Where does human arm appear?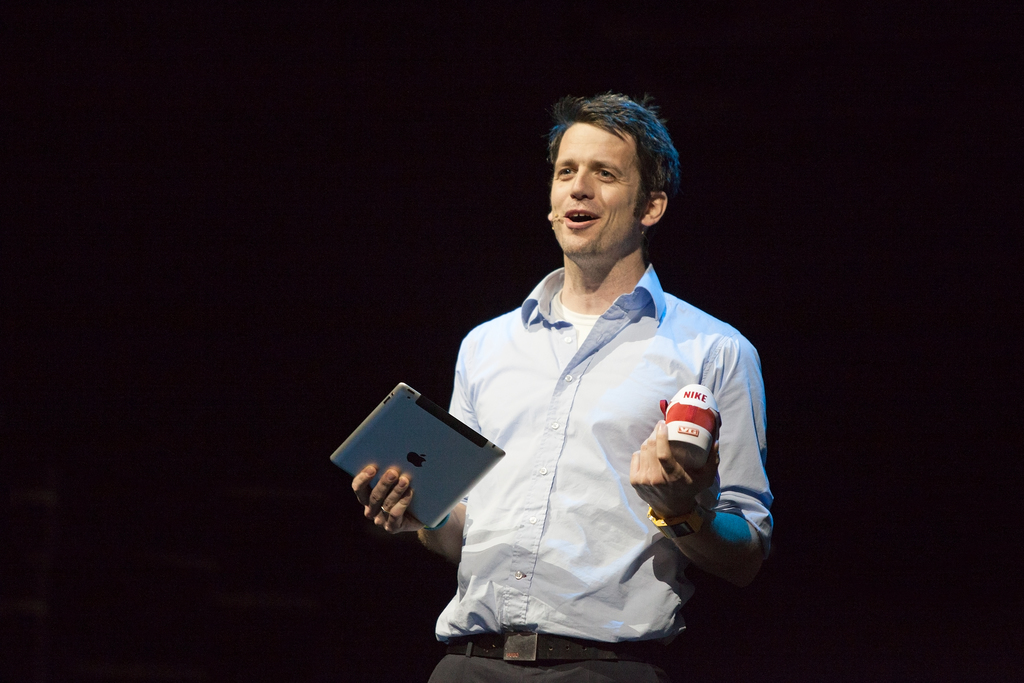
Appears at 348,320,467,568.
